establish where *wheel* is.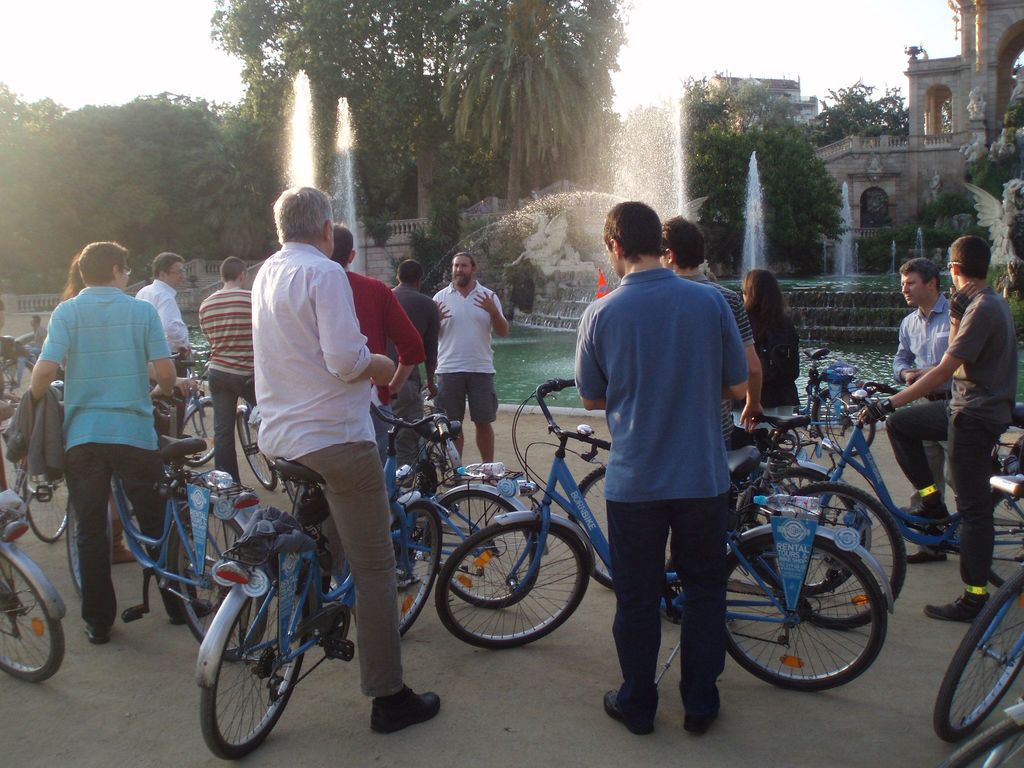
Established at <region>19, 450, 73, 547</region>.
